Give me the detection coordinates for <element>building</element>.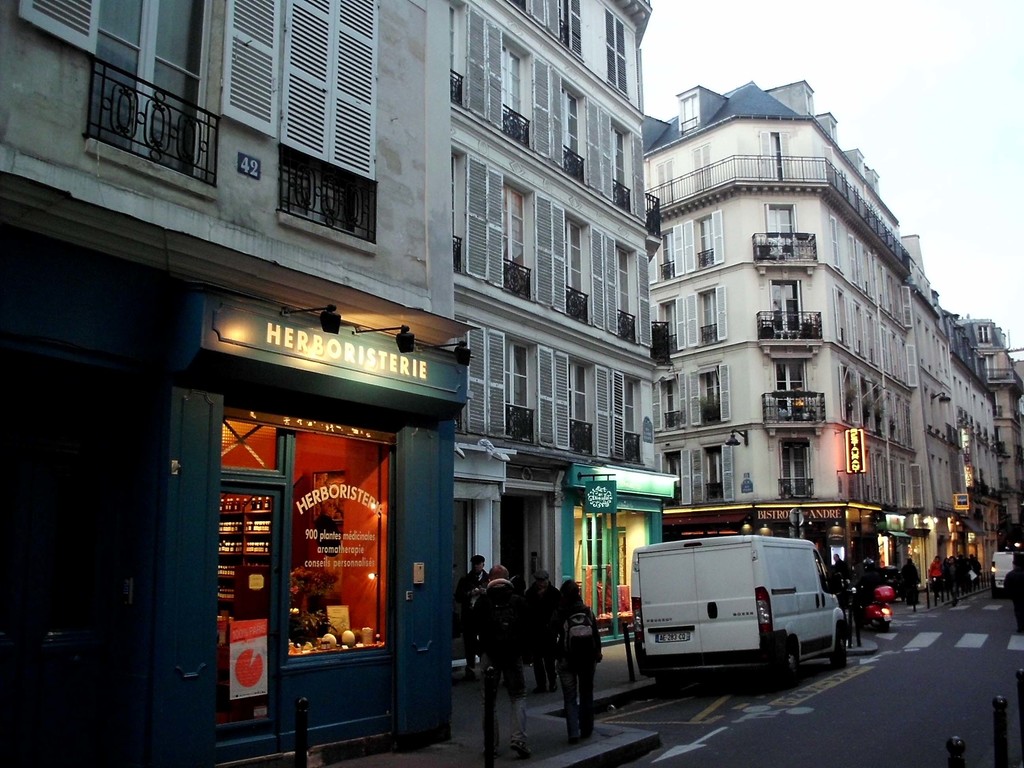
(x1=645, y1=80, x2=1002, y2=604).
